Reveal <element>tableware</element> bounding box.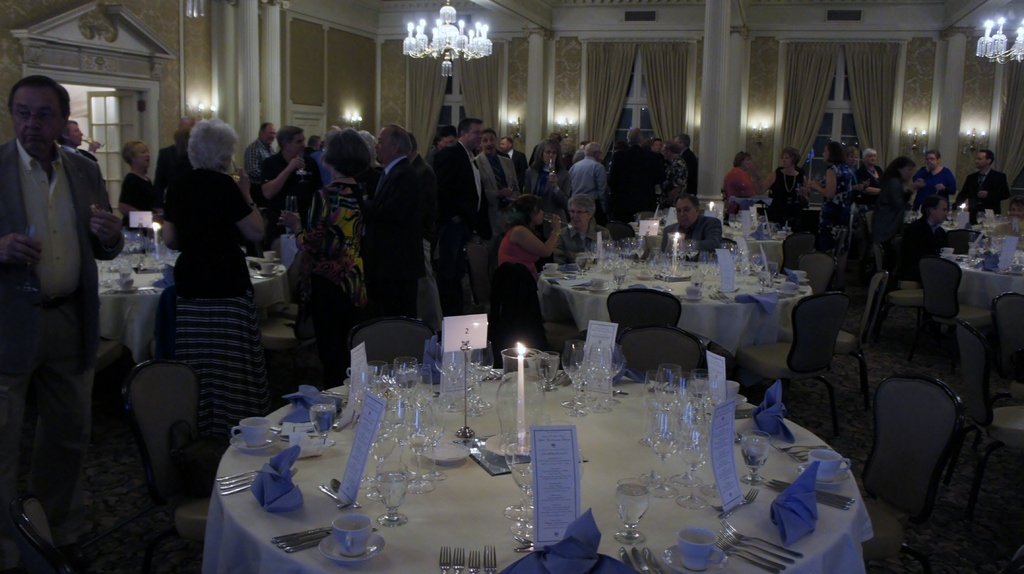
Revealed: pyautogui.locateOnScreen(650, 363, 684, 415).
